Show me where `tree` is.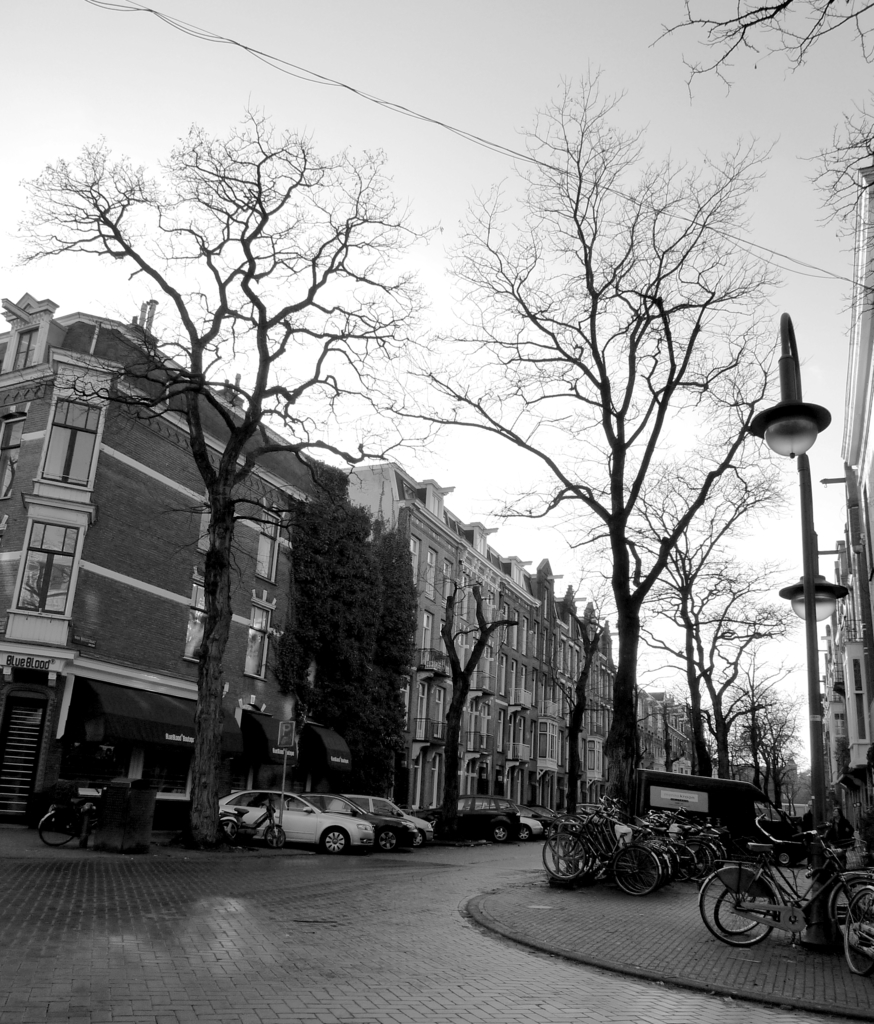
`tree` is at select_region(374, 49, 799, 840).
